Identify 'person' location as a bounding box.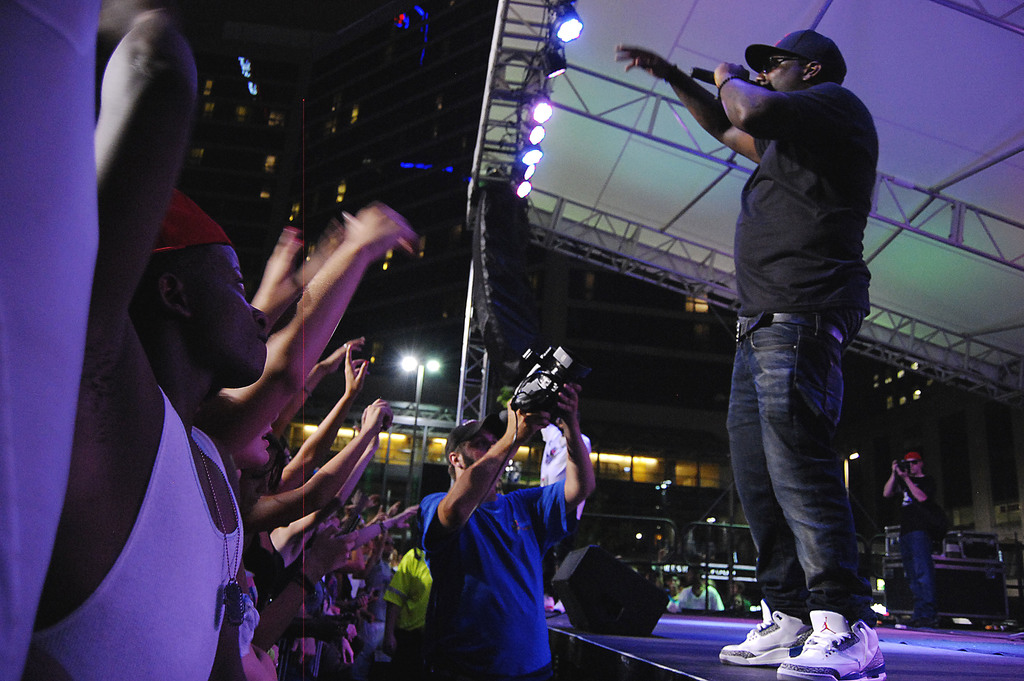
{"left": 664, "top": 573, "right": 689, "bottom": 598}.
